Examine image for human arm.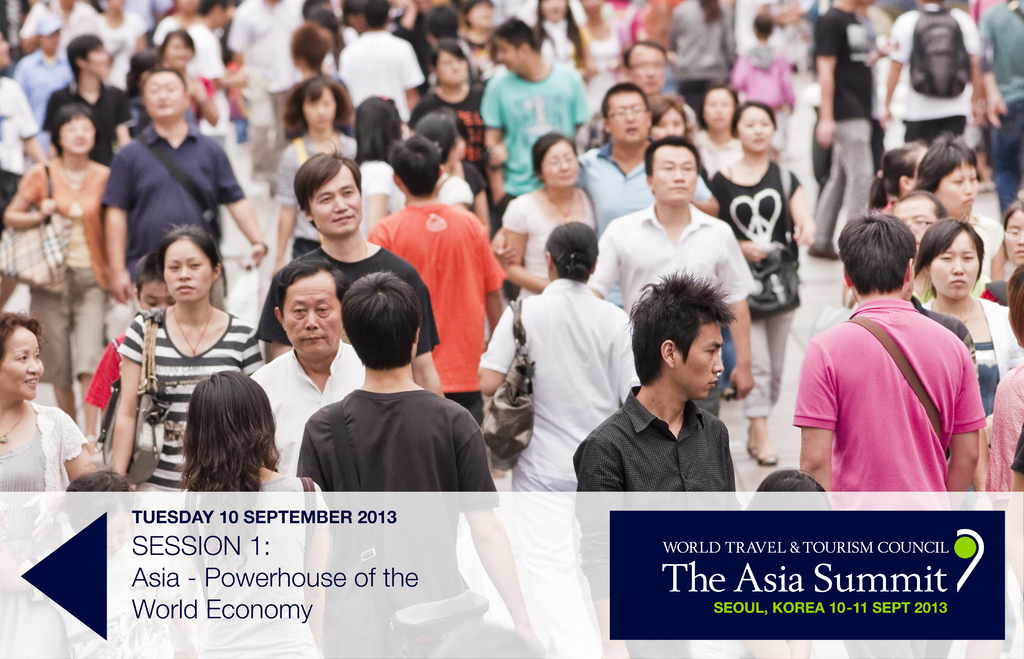
Examination result: detection(99, 153, 138, 305).
